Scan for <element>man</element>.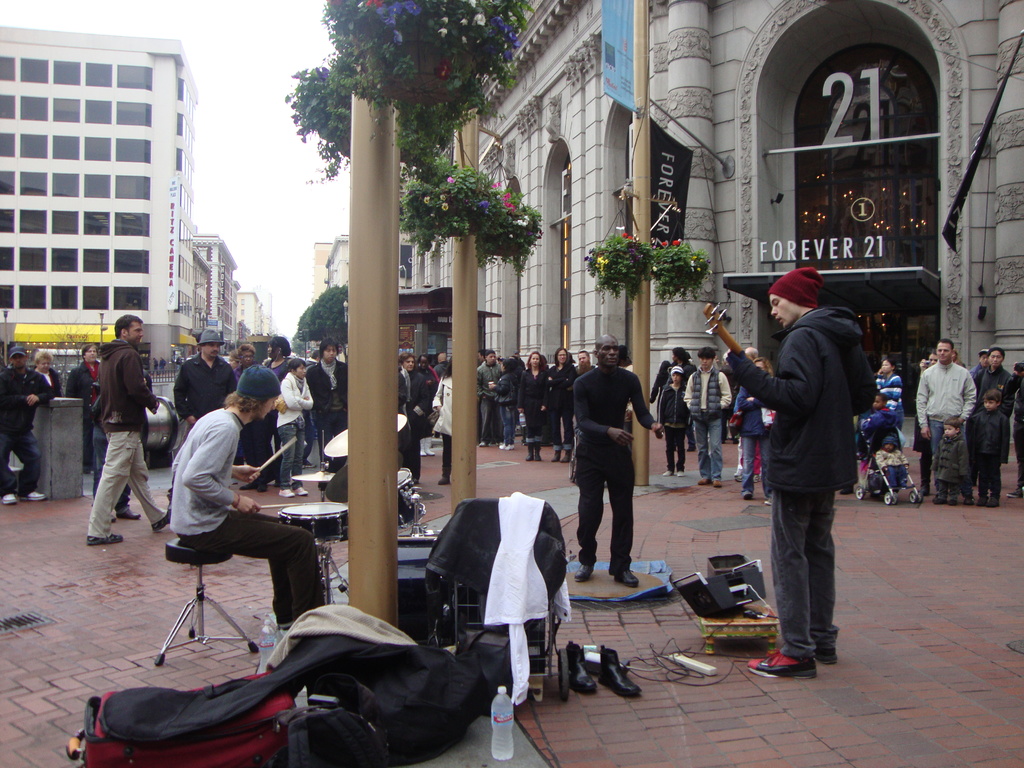
Scan result: [left=0, top=346, right=51, bottom=502].
